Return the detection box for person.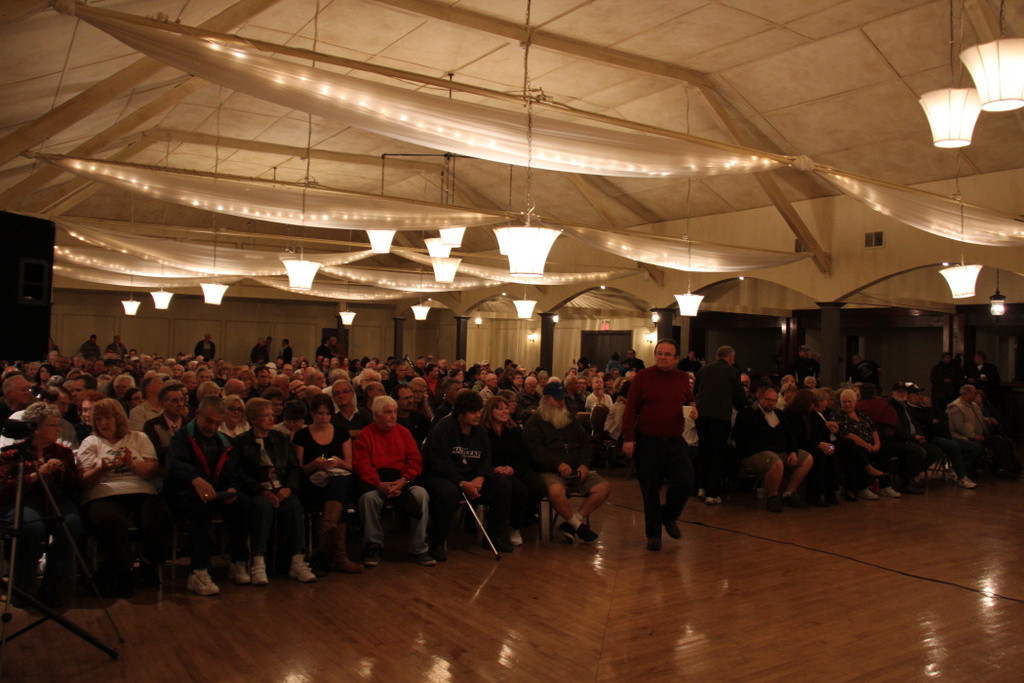
[x1=519, y1=375, x2=612, y2=543].
